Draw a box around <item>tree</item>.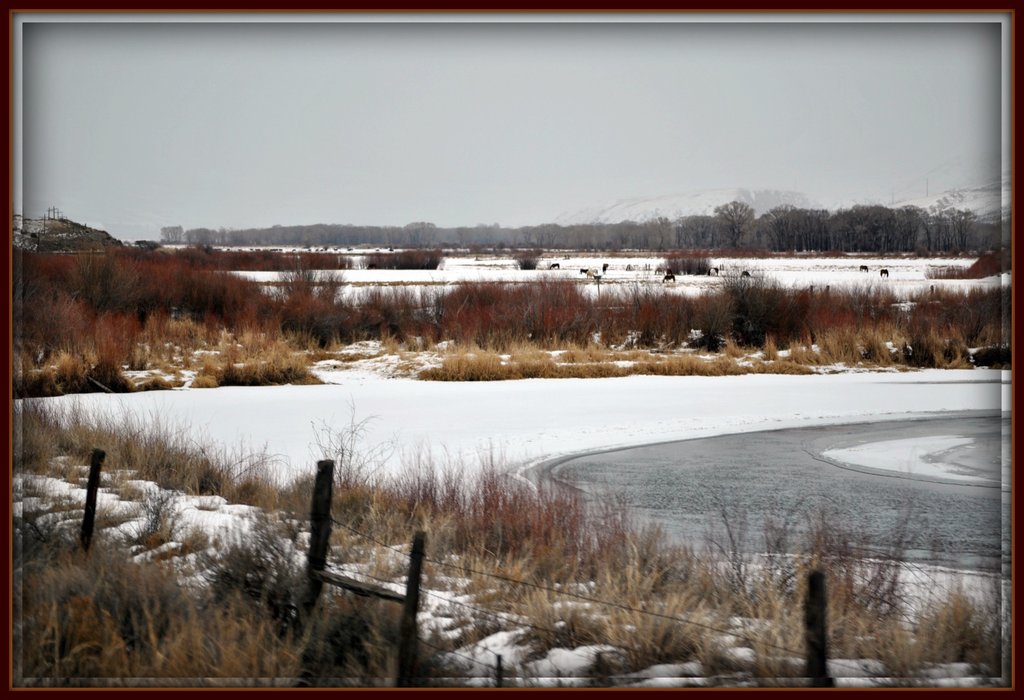
714/205/753/255.
